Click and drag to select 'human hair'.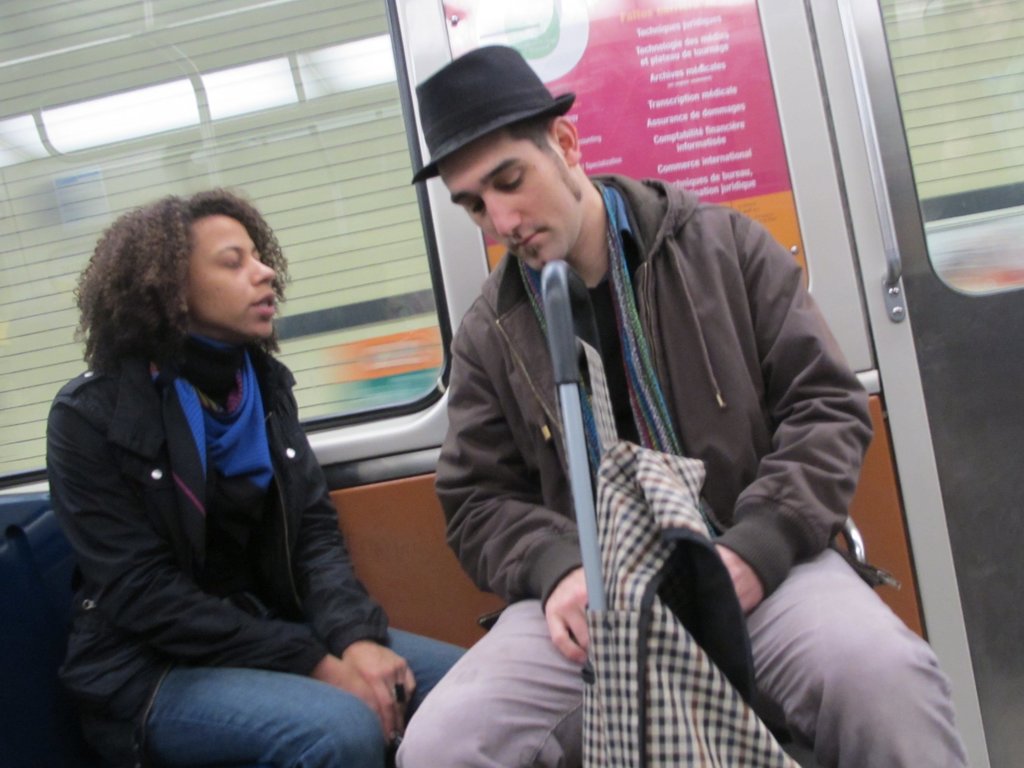
Selection: <region>496, 120, 582, 200</region>.
